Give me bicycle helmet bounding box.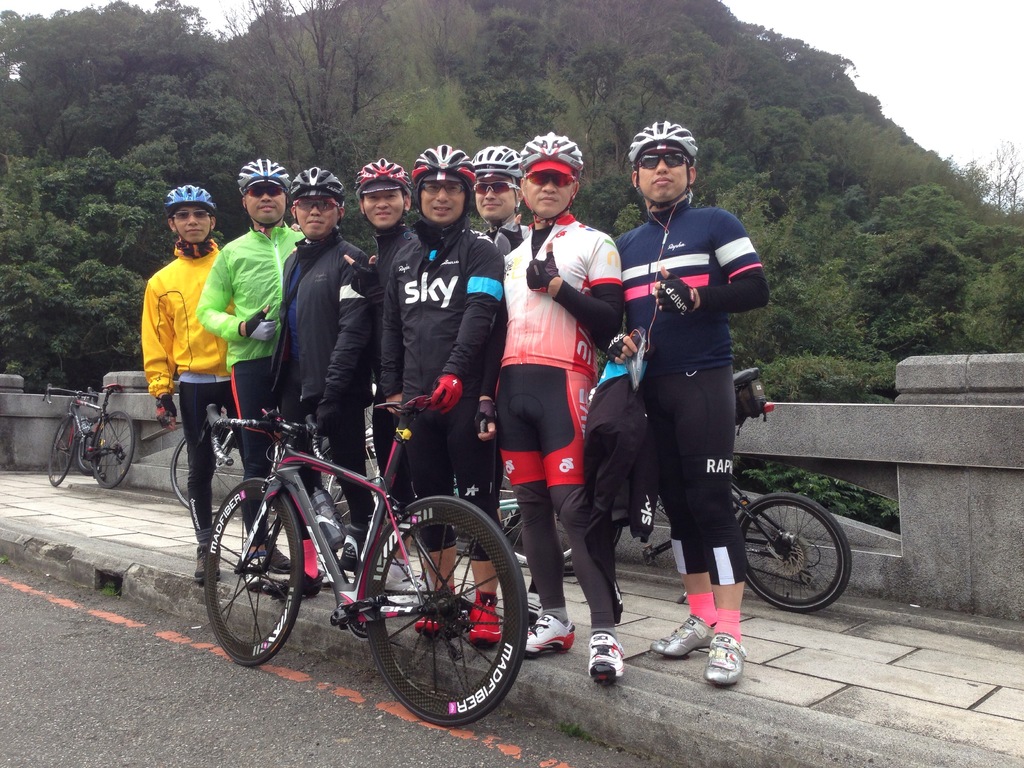
box(237, 154, 289, 191).
